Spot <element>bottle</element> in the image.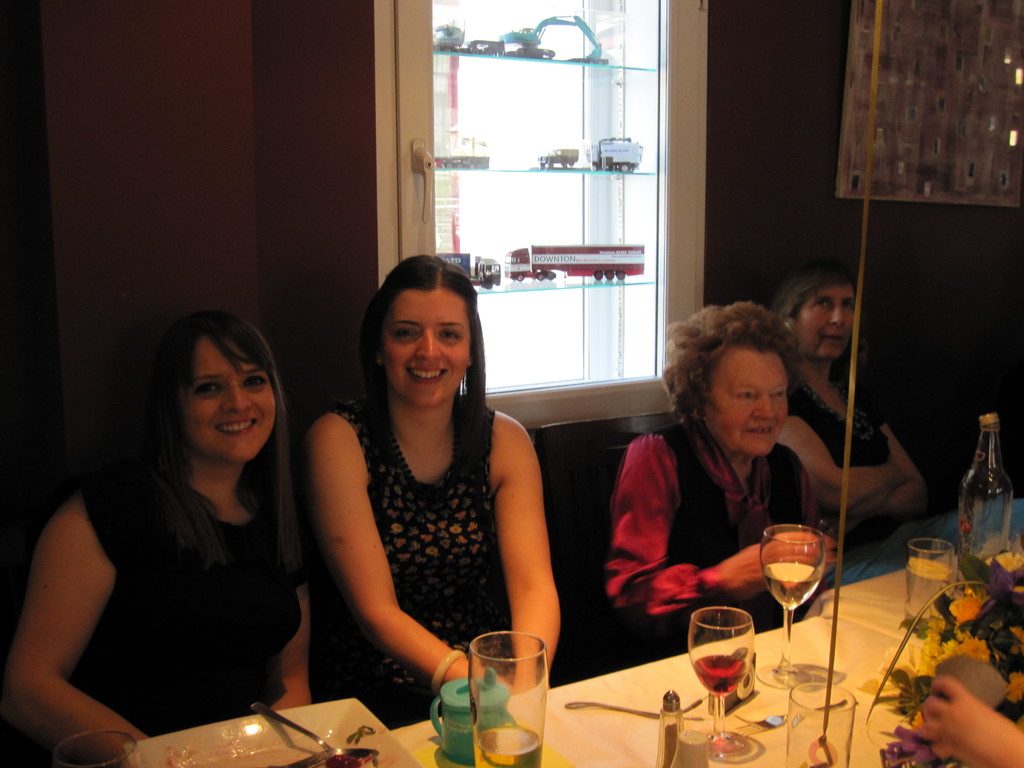
<element>bottle</element> found at (left=957, top=416, right=1014, bottom=556).
